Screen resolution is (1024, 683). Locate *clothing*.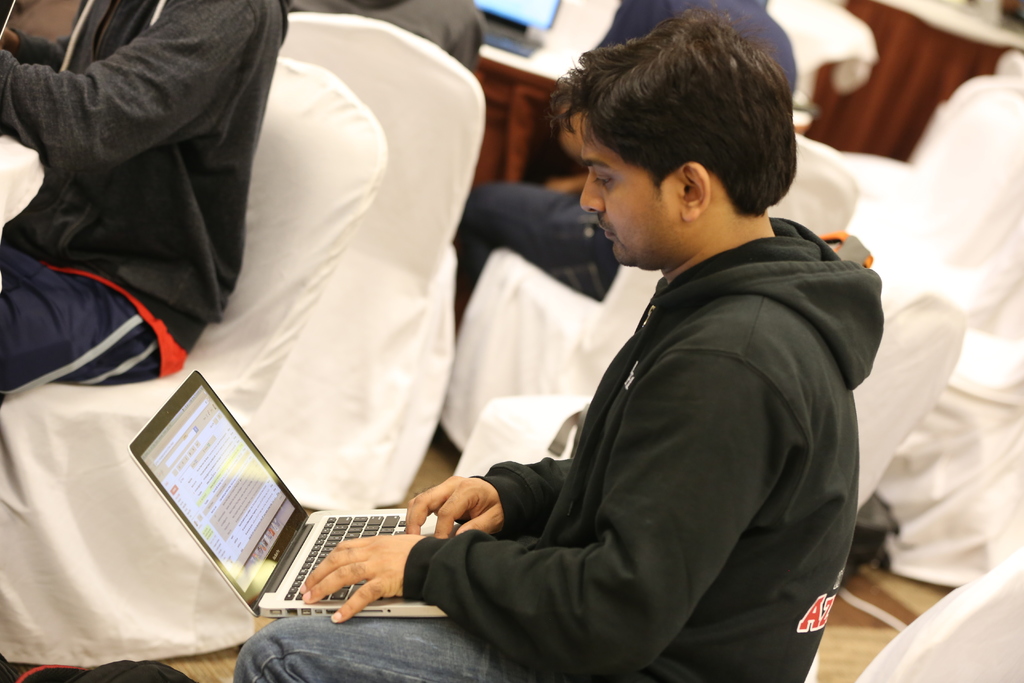
{"x1": 373, "y1": 162, "x2": 880, "y2": 677}.
